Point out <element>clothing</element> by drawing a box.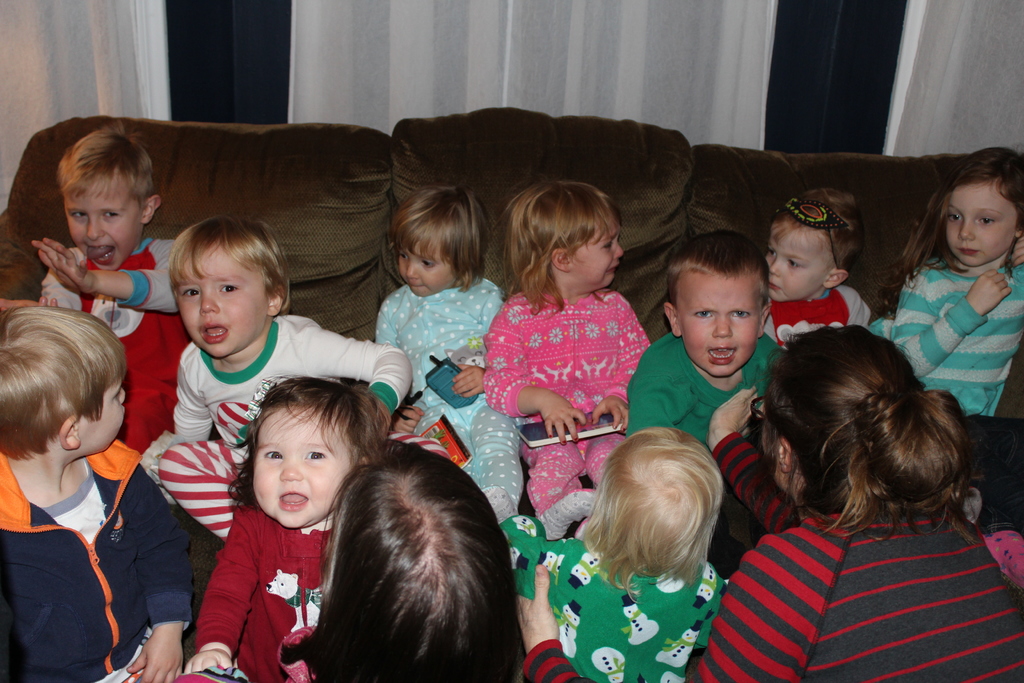
left=481, top=288, right=652, bottom=538.
